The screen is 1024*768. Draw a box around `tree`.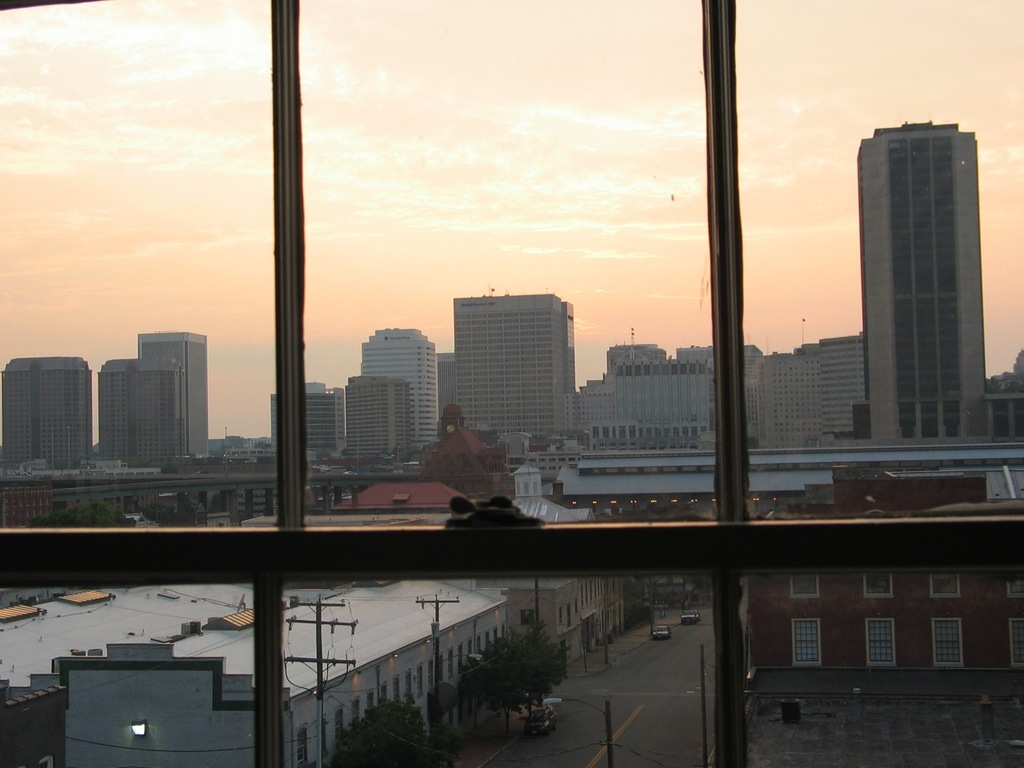
(471, 635, 533, 731).
